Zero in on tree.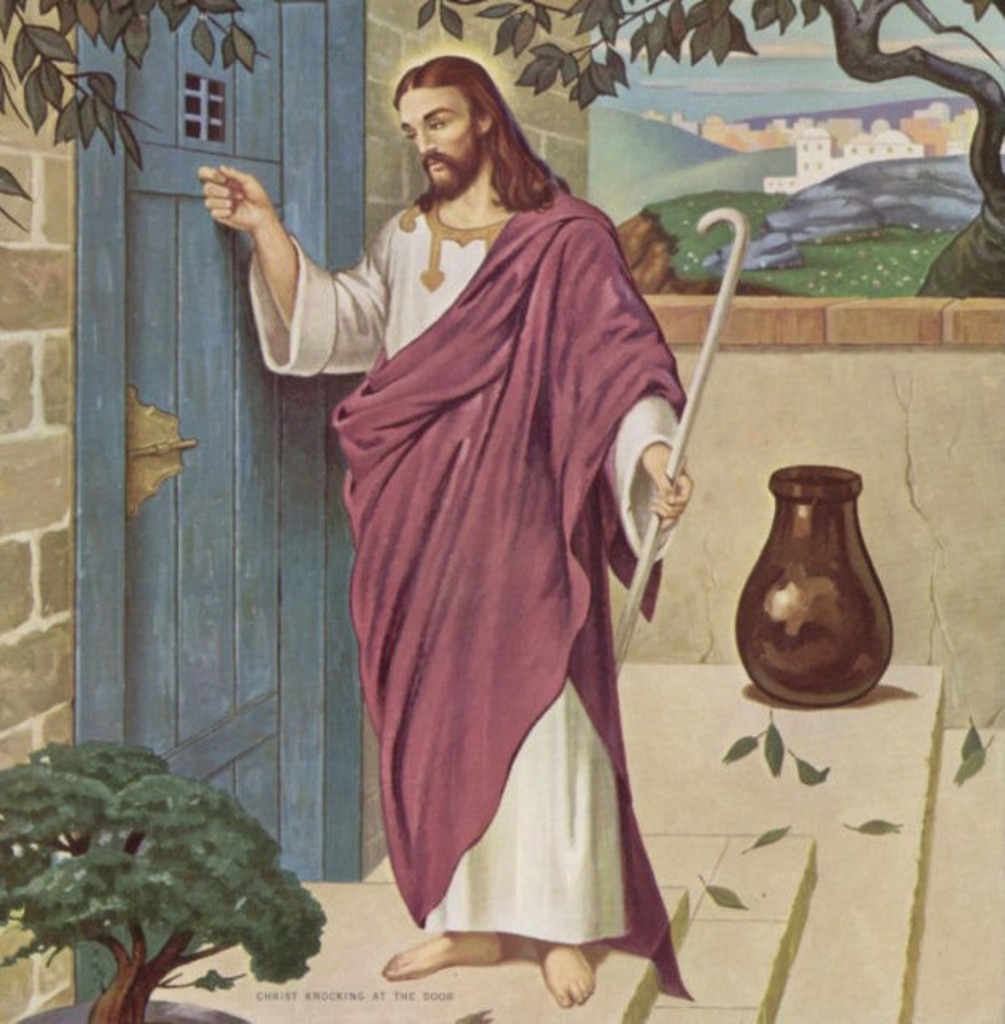
Zeroed in: crop(0, 0, 1003, 296).
